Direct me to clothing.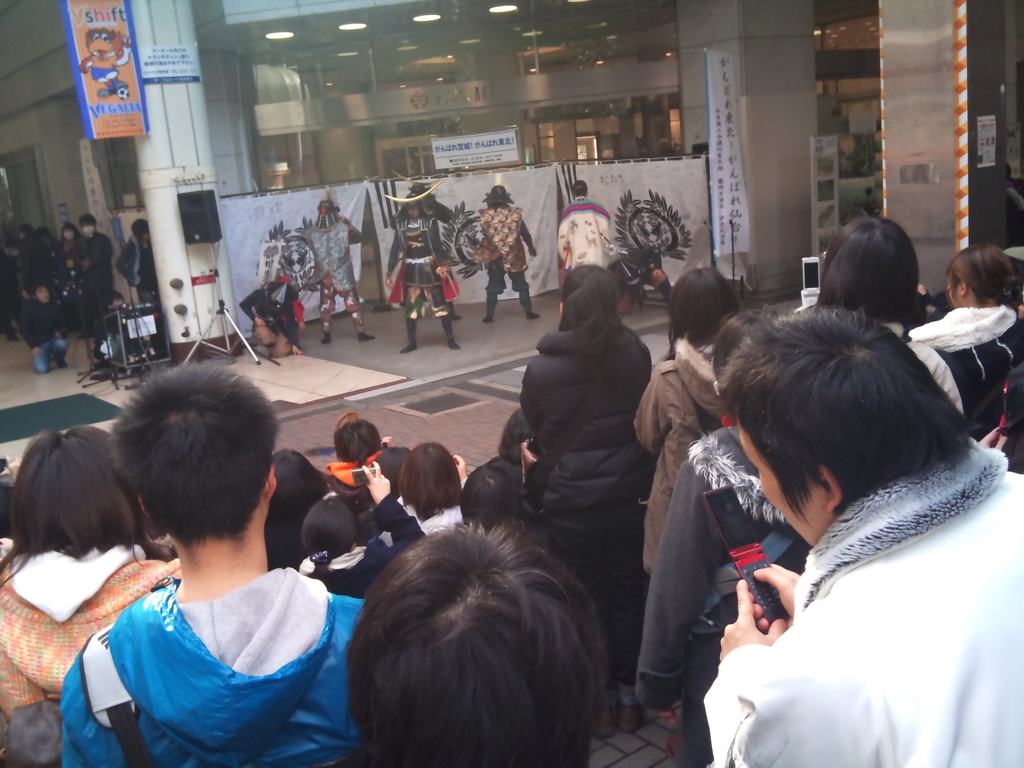
Direction: (552,198,605,271).
